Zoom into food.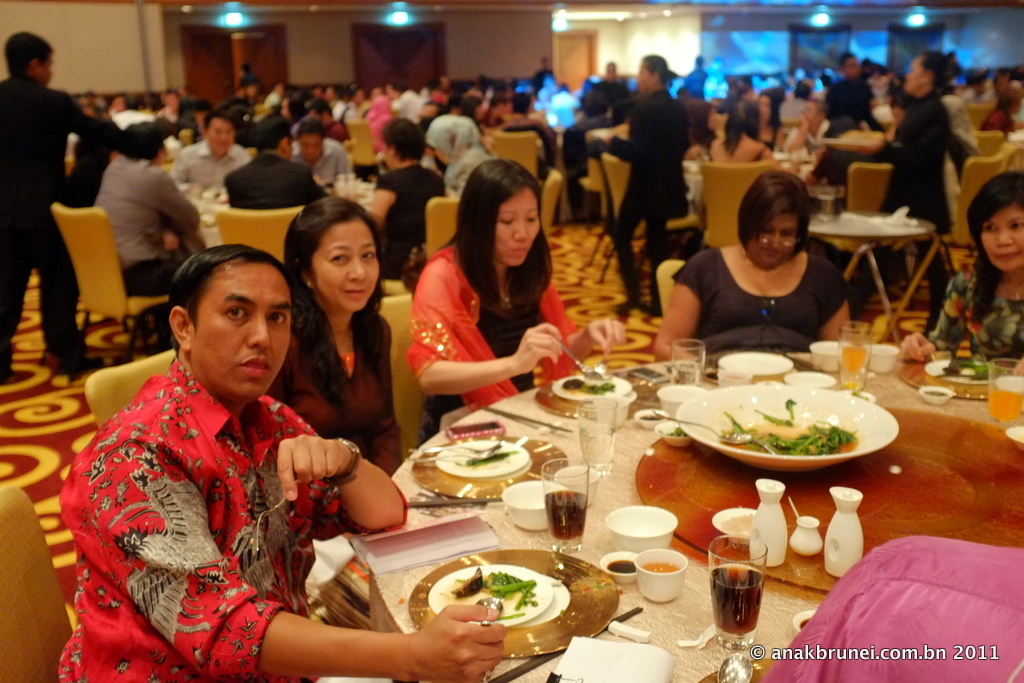
Zoom target: <box>463,447,519,469</box>.
